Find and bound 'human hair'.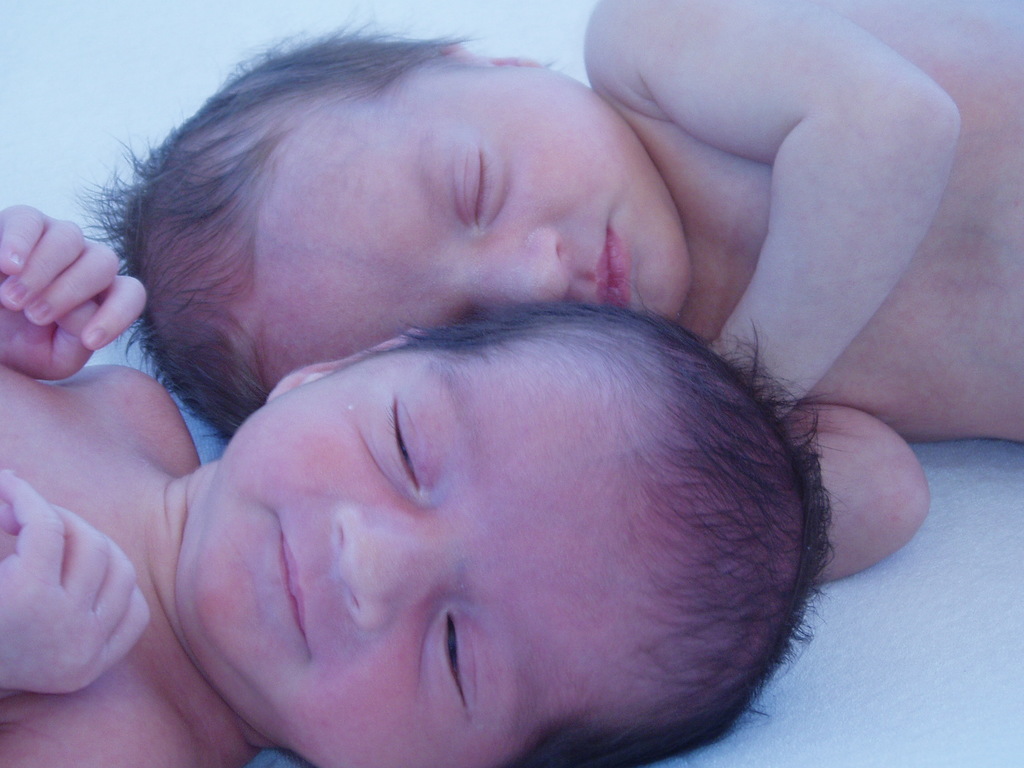
Bound: crop(74, 11, 490, 444).
